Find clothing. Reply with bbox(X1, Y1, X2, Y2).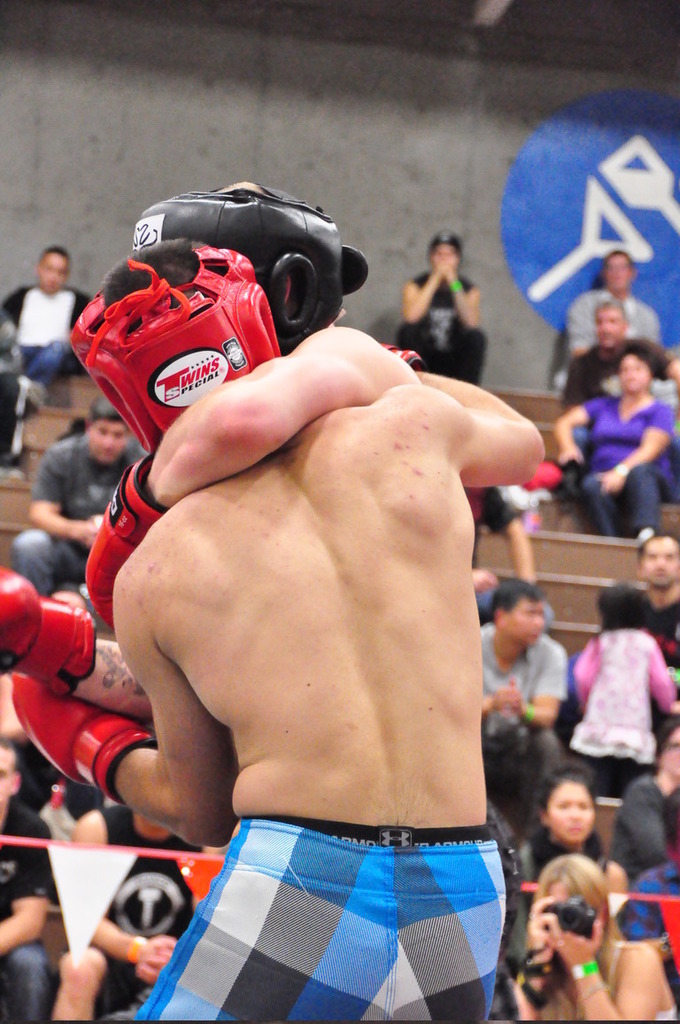
bbox(404, 269, 484, 392).
